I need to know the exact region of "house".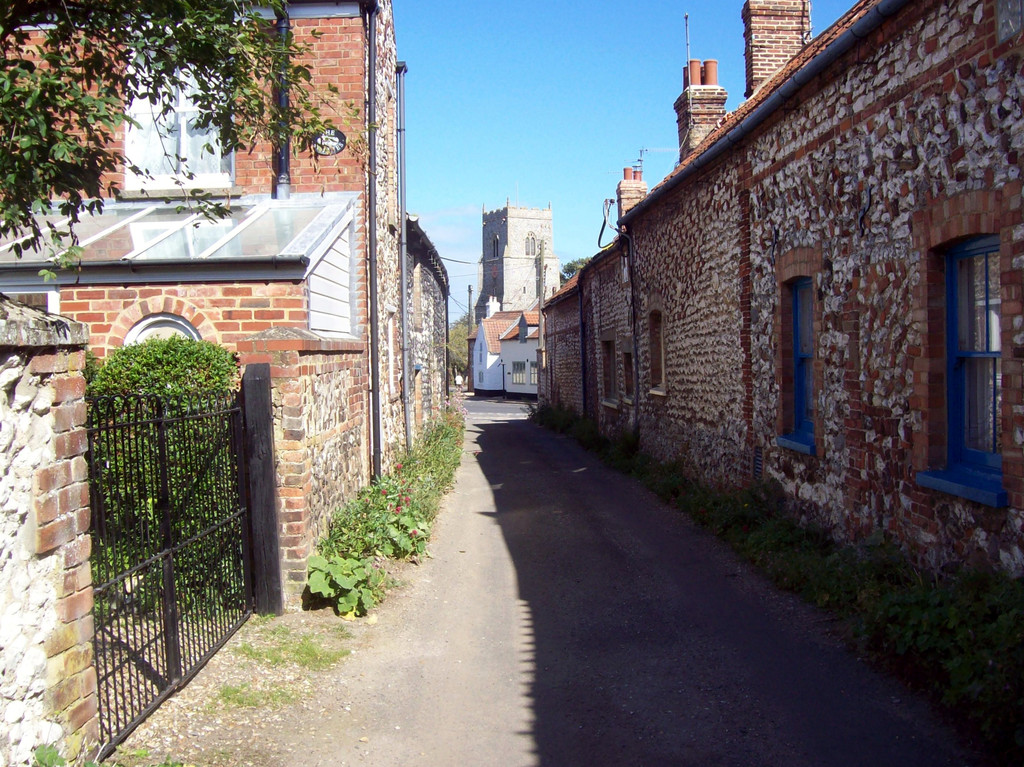
Region: select_region(474, 200, 562, 327).
